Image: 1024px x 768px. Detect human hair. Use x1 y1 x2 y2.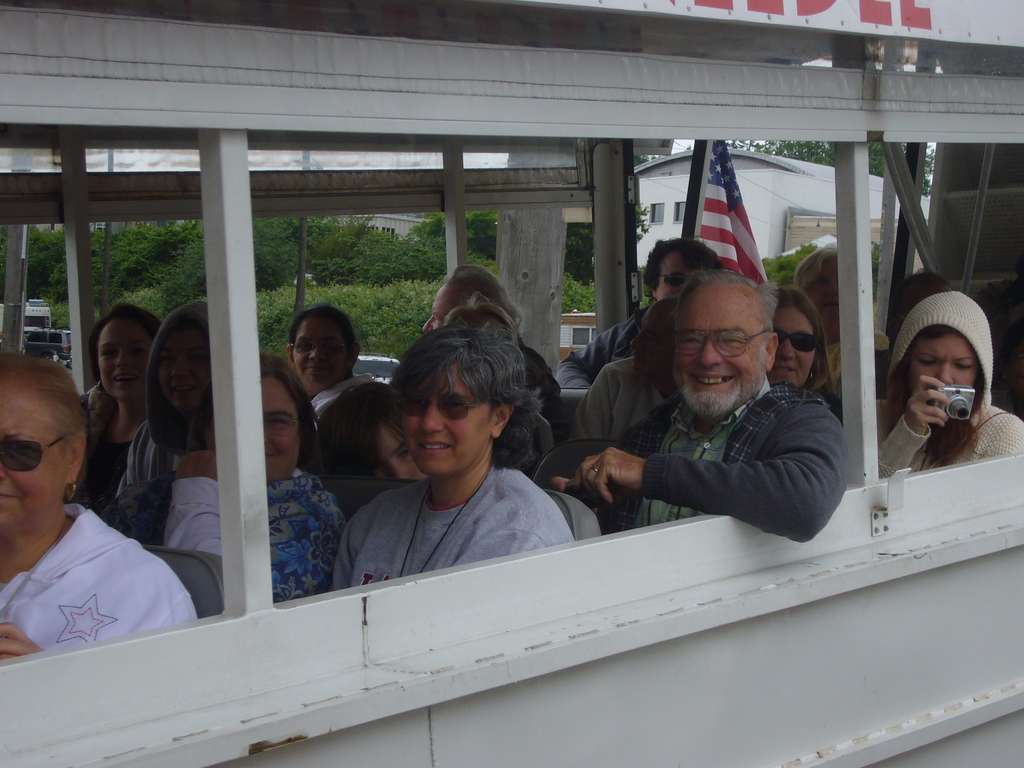
387 317 553 464.
